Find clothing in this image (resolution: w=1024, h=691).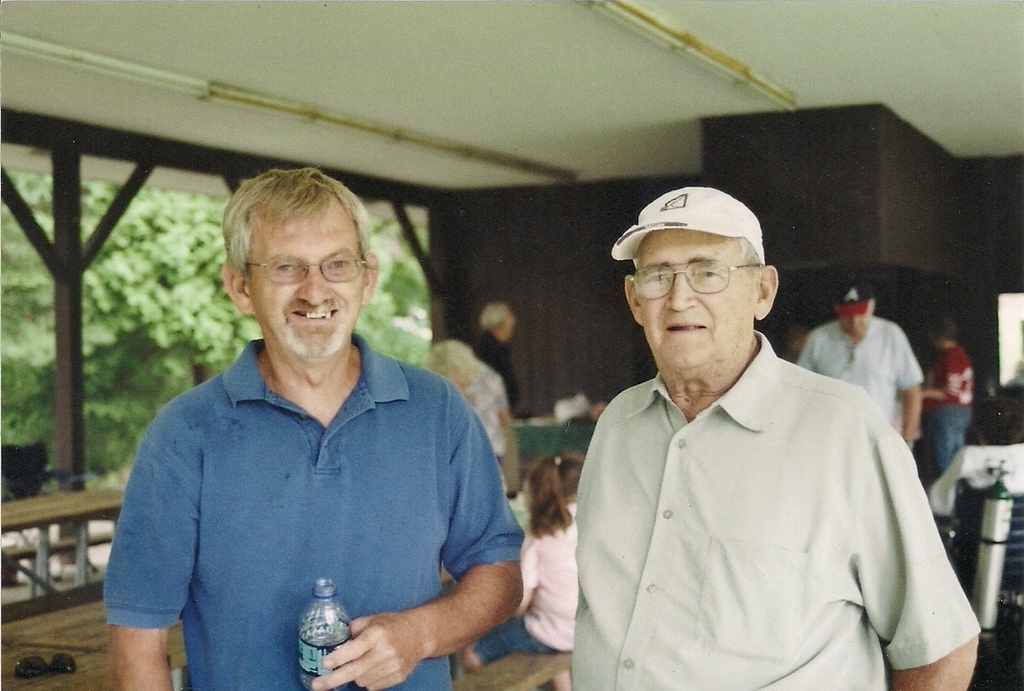
(left=788, top=317, right=928, bottom=438).
